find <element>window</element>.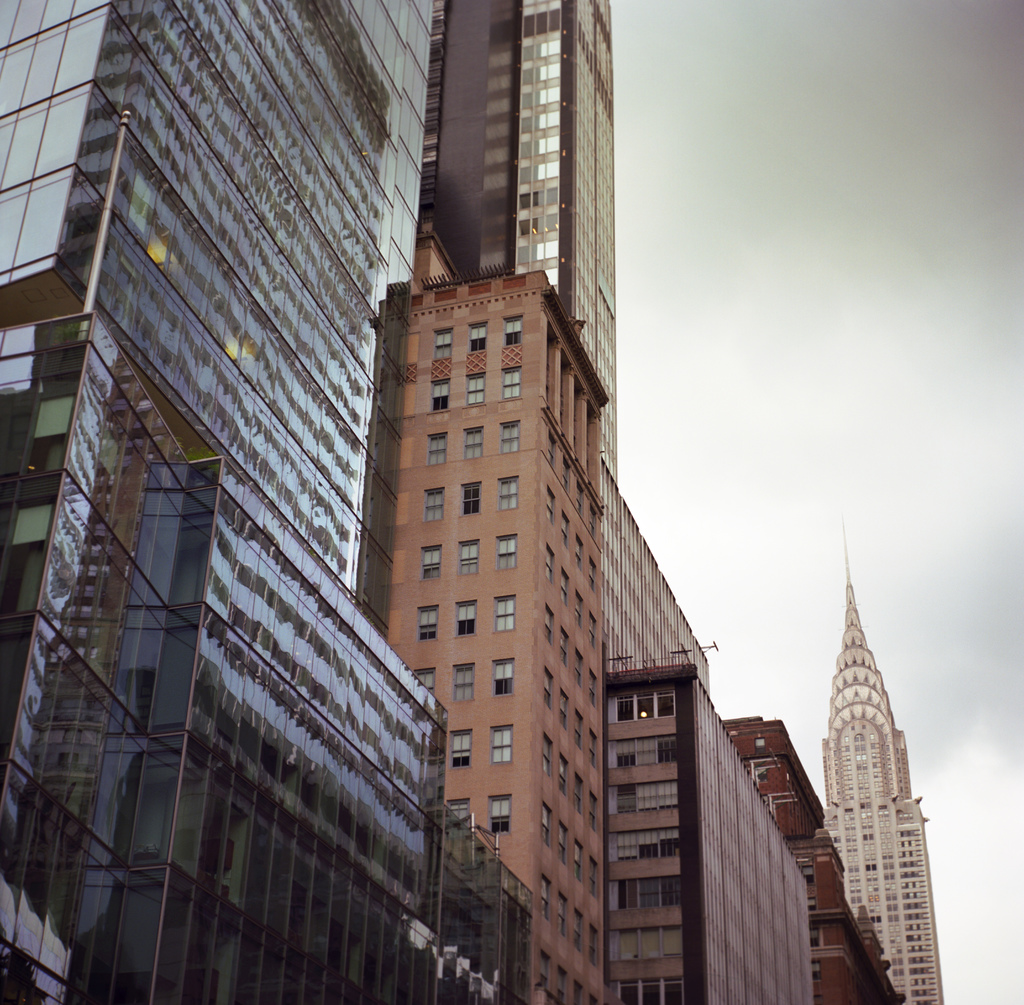
x1=461, y1=480, x2=482, y2=518.
